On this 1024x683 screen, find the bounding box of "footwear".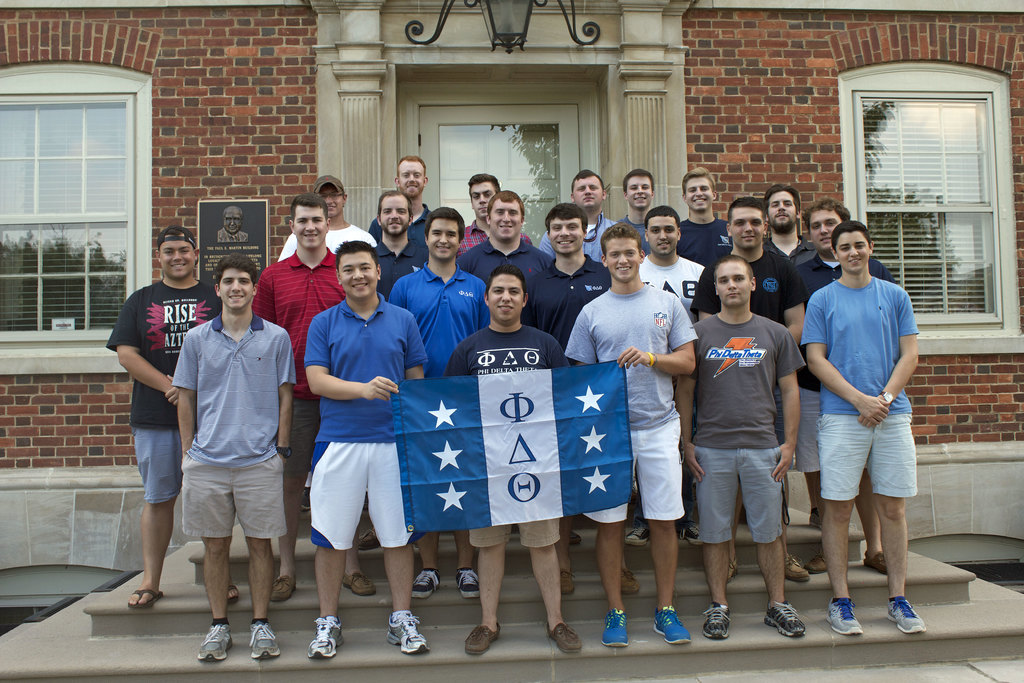
Bounding box: [left=786, top=554, right=811, bottom=581].
